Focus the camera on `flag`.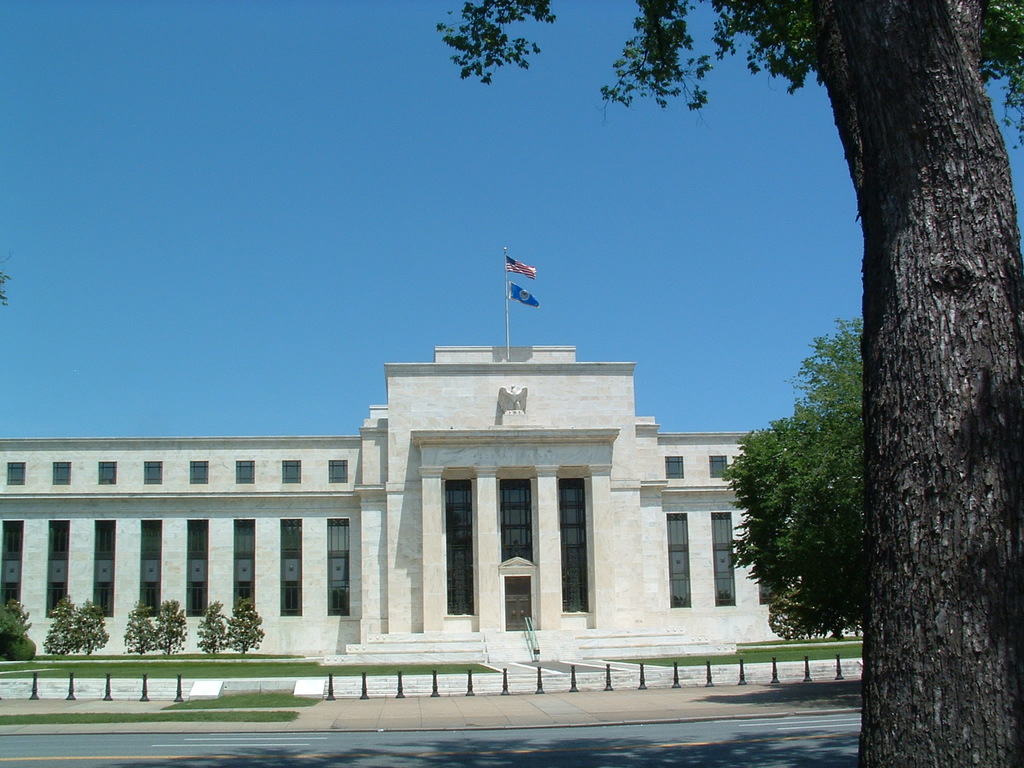
Focus region: x1=502 y1=256 x2=532 y2=285.
